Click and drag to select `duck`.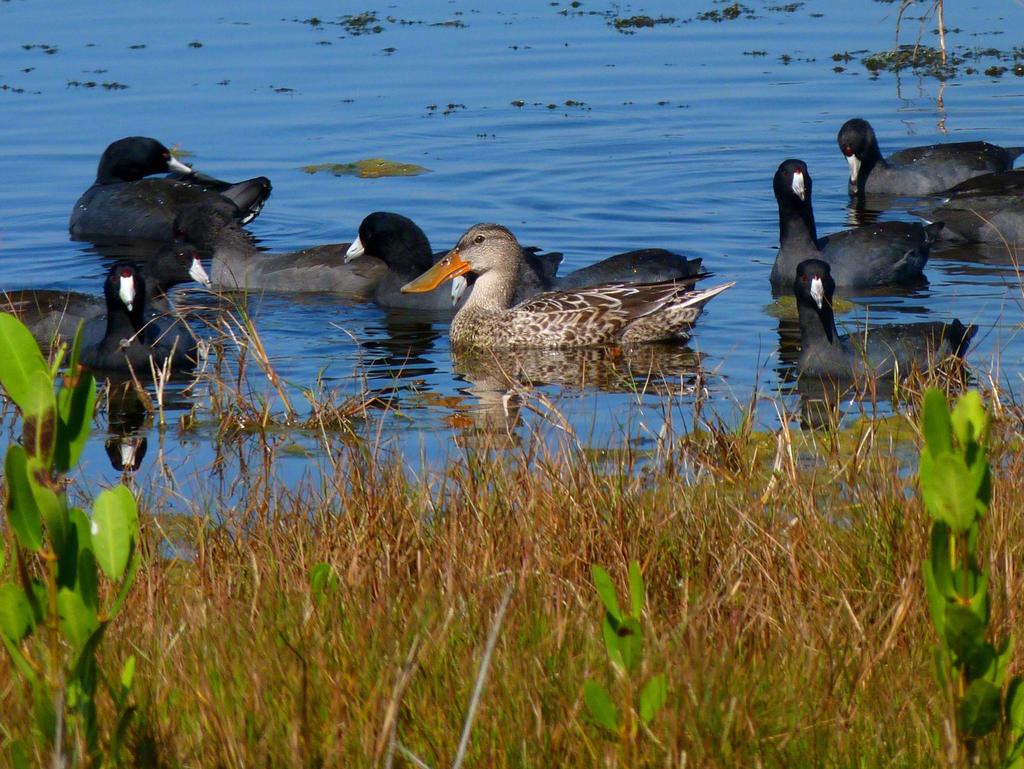
Selection: locate(792, 260, 979, 390).
